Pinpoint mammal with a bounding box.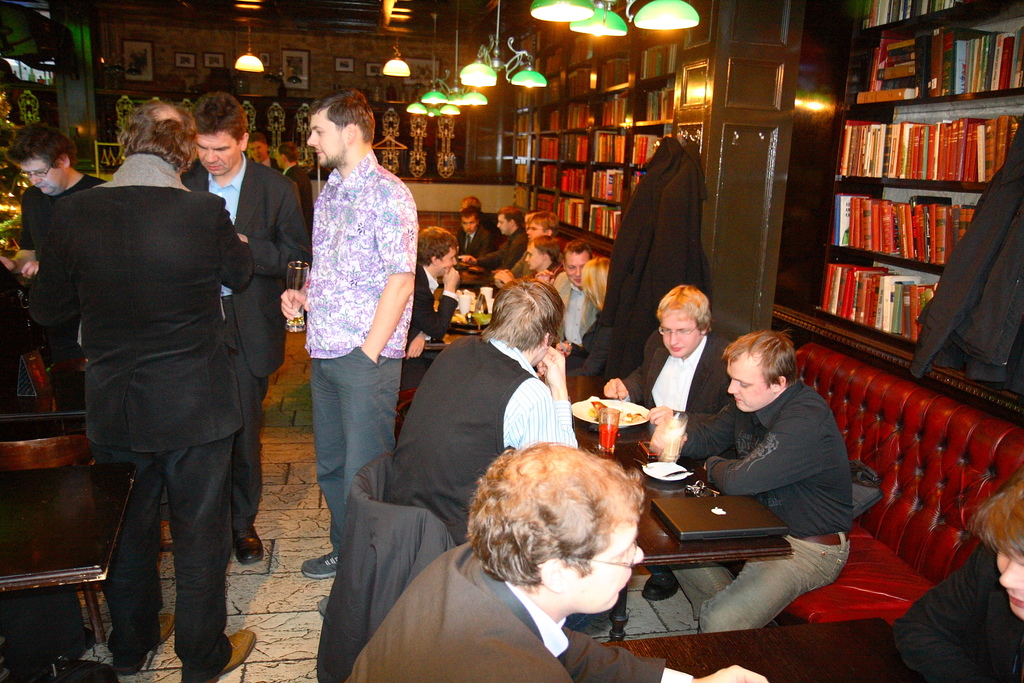
26, 93, 254, 682.
